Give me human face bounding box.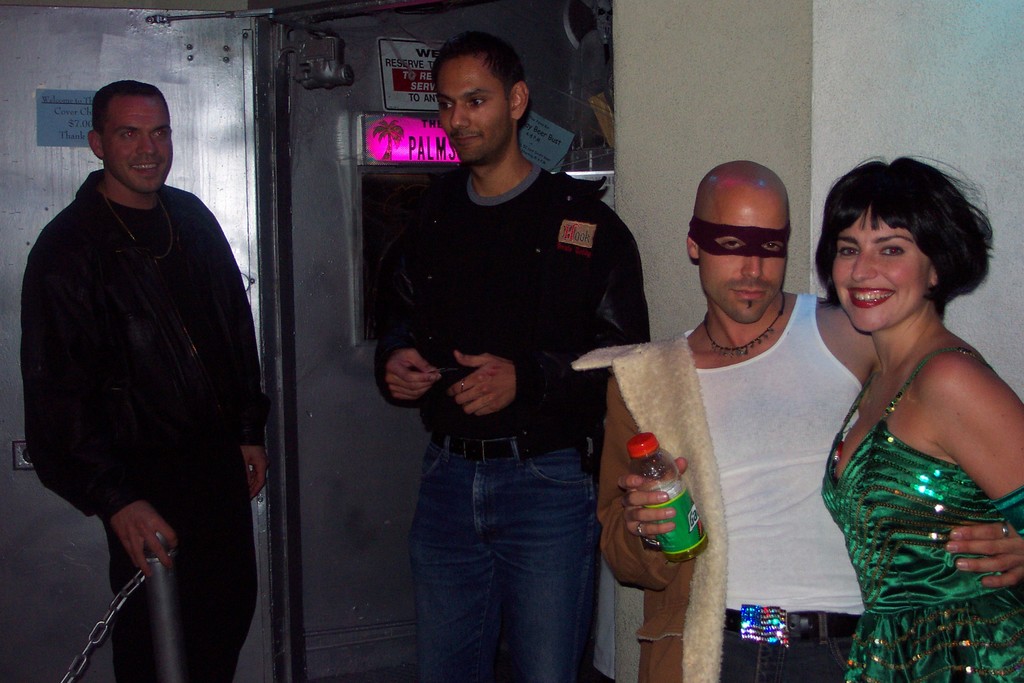
select_region(701, 190, 788, 320).
